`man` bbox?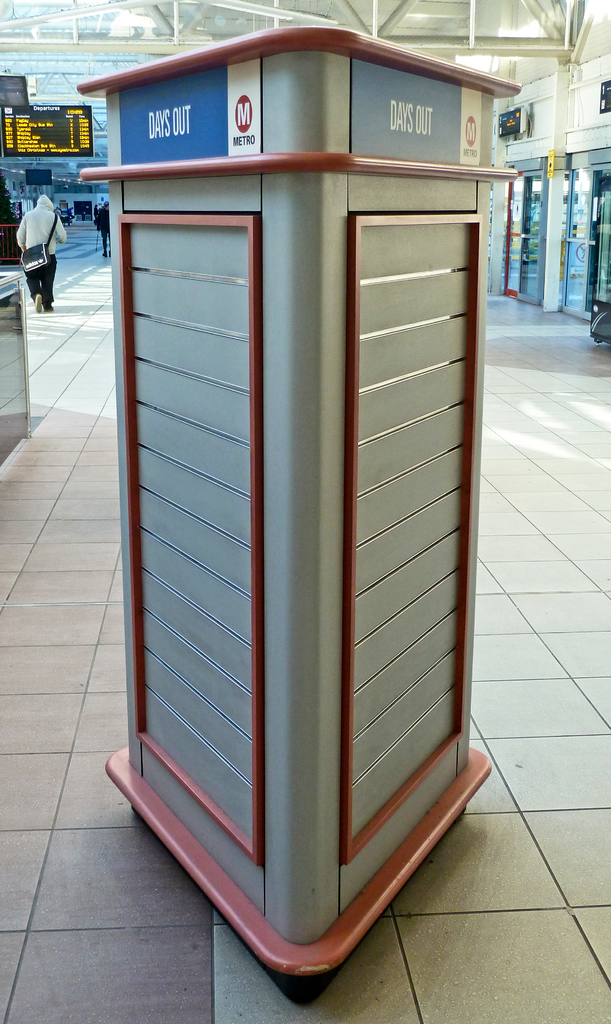
box=[95, 200, 112, 259]
